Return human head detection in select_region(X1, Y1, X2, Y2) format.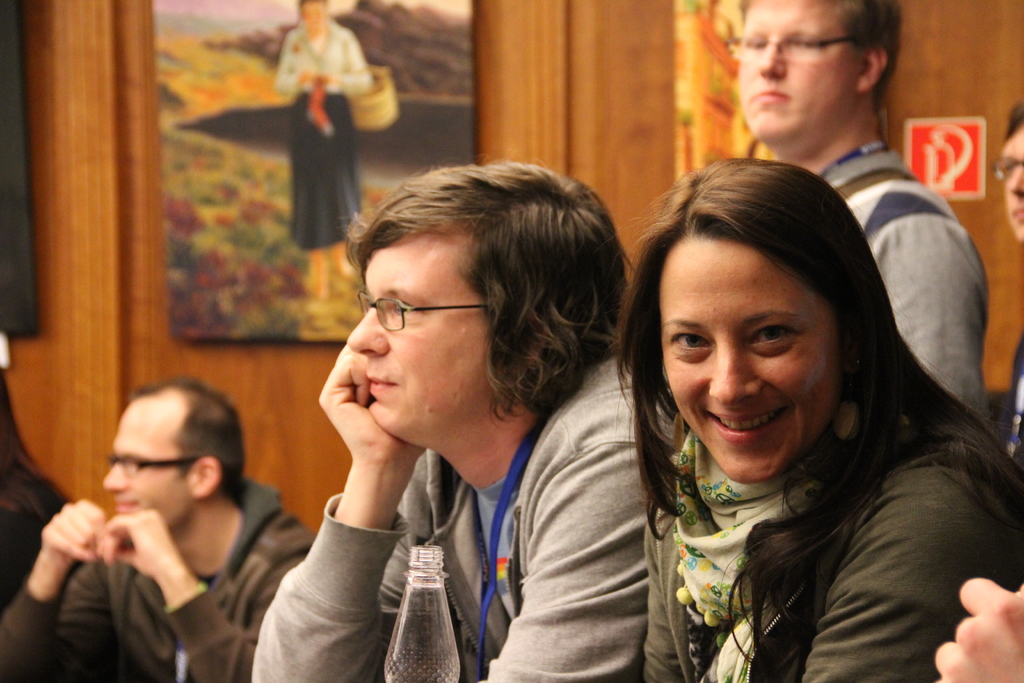
select_region(105, 374, 240, 532).
